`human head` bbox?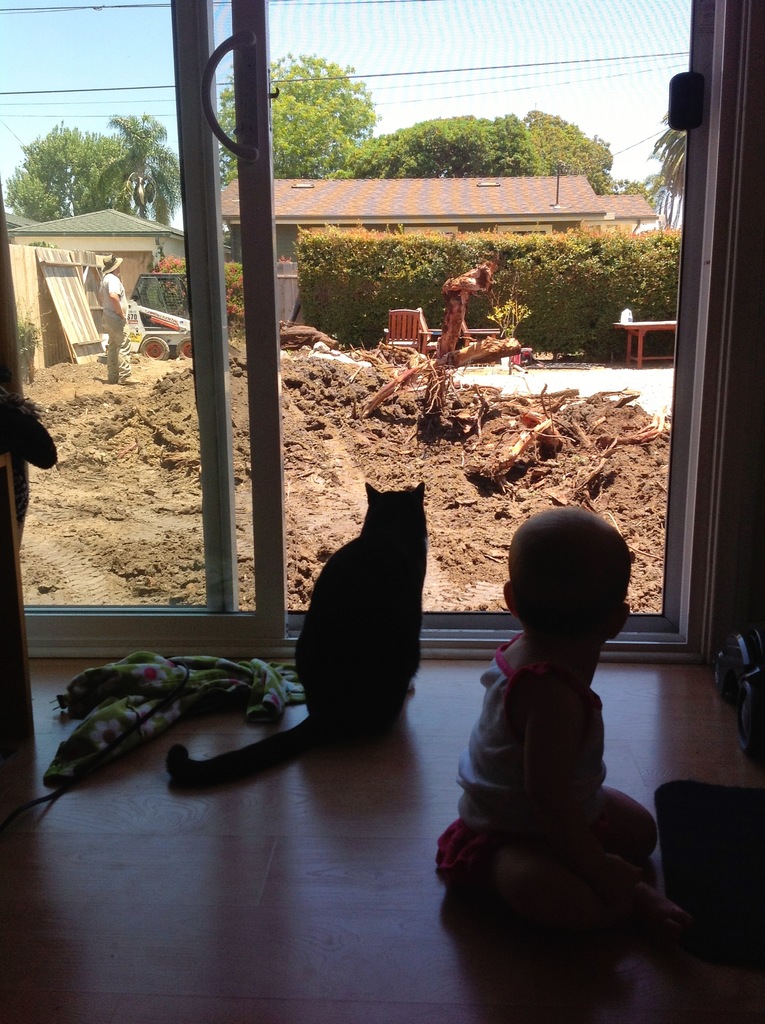
{"left": 503, "top": 509, "right": 632, "bottom": 653}
